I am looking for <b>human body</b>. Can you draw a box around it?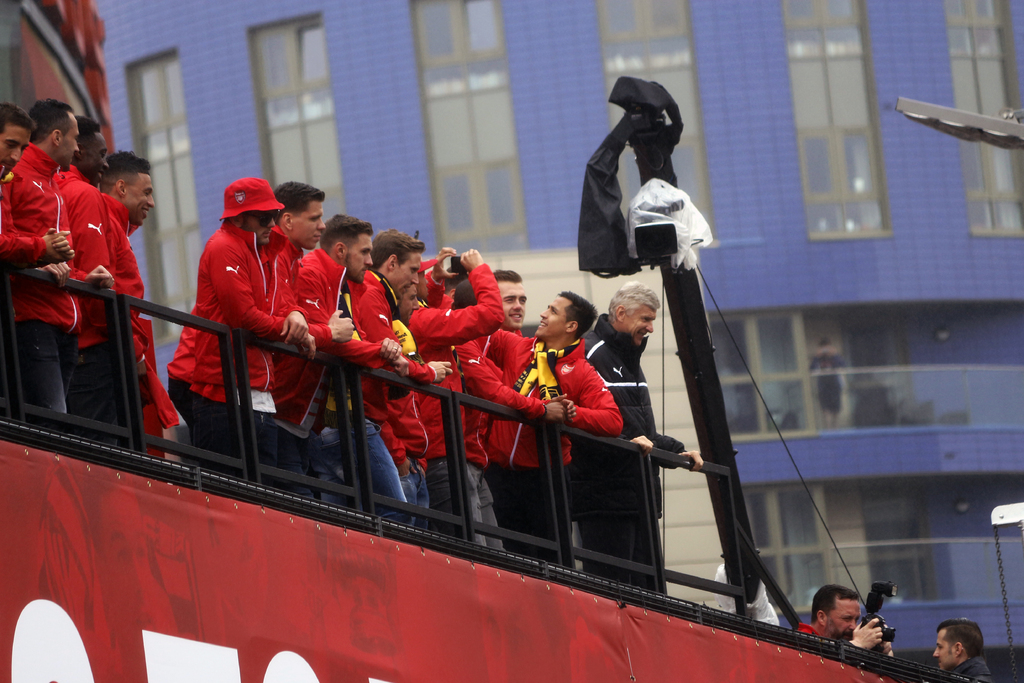
Sure, the bounding box is (49,118,116,418).
